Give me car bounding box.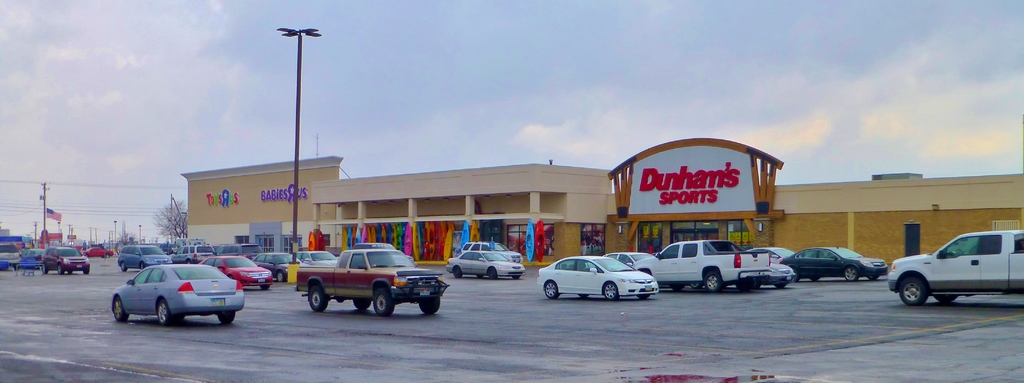
{"x1": 102, "y1": 263, "x2": 250, "y2": 336}.
